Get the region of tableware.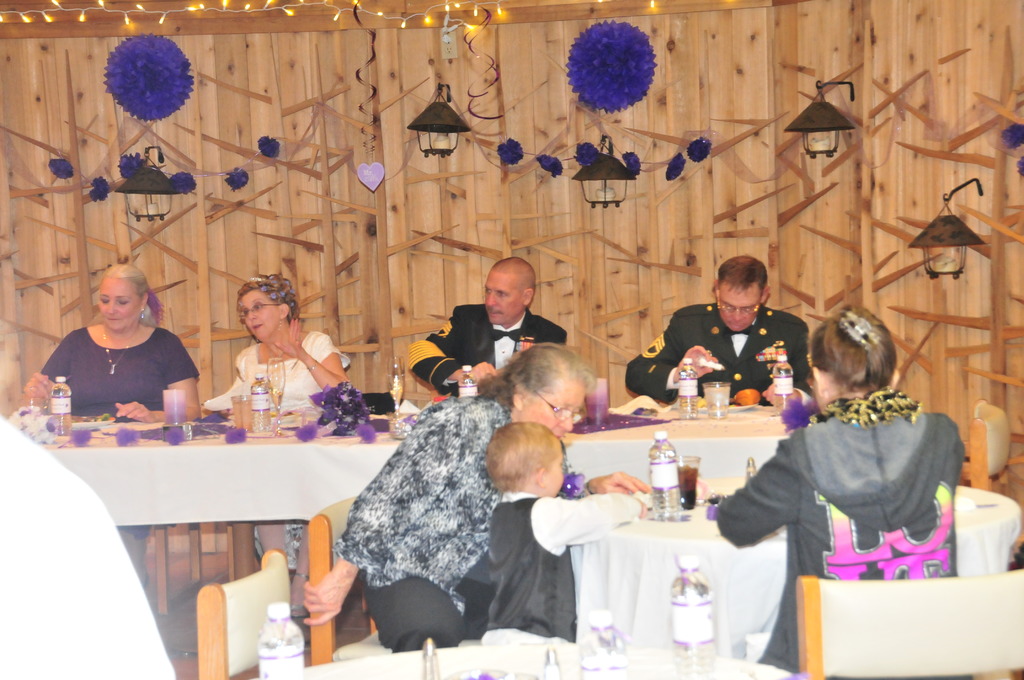
box=[445, 670, 538, 679].
